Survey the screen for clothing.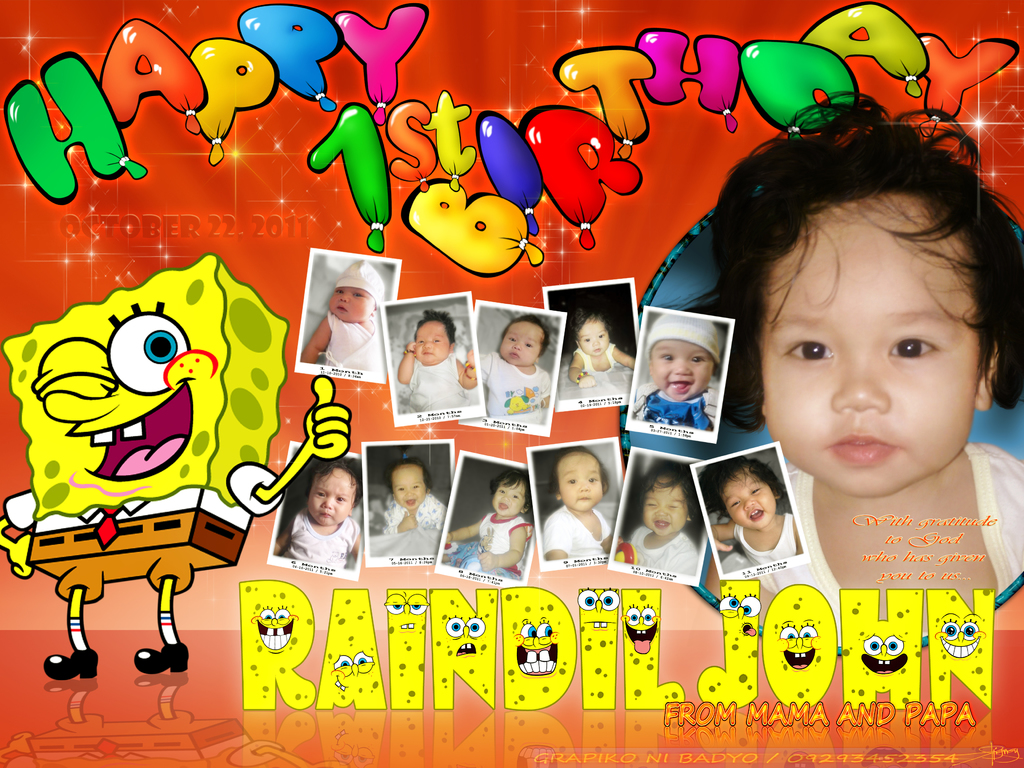
Survey found: (x1=634, y1=390, x2=716, y2=437).
